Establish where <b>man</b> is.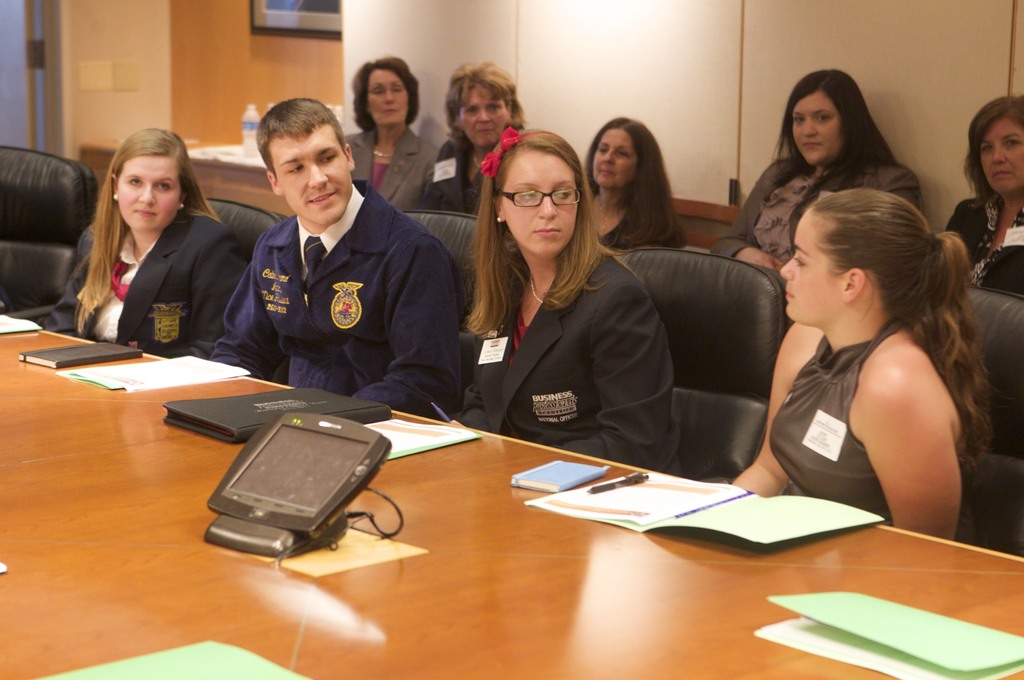
Established at [191, 98, 465, 427].
